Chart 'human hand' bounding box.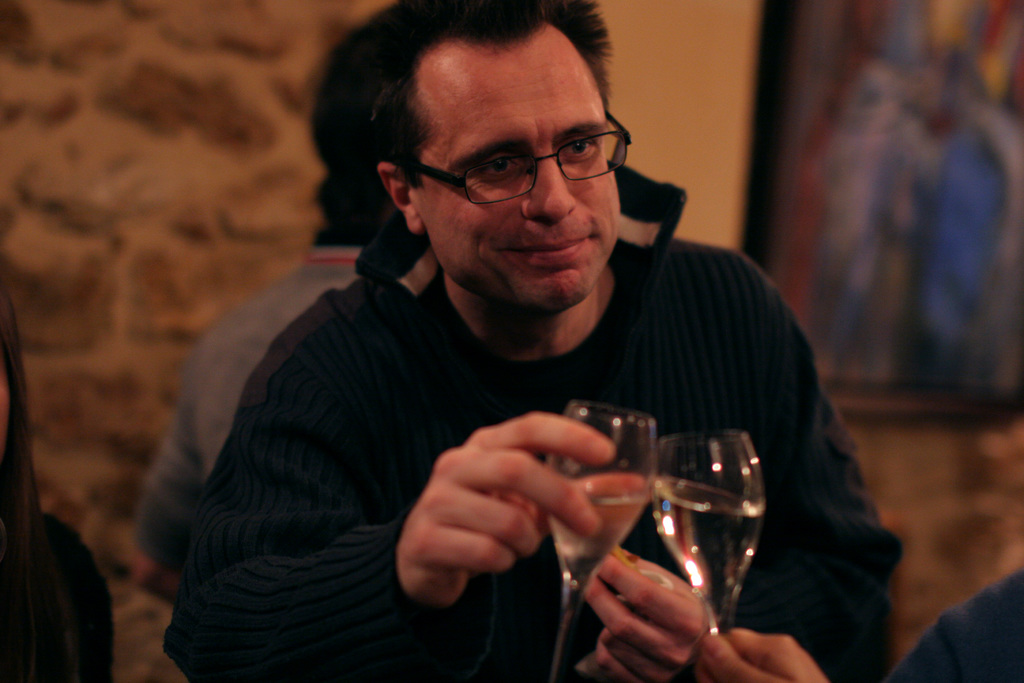
Charted: 574 541 715 682.
